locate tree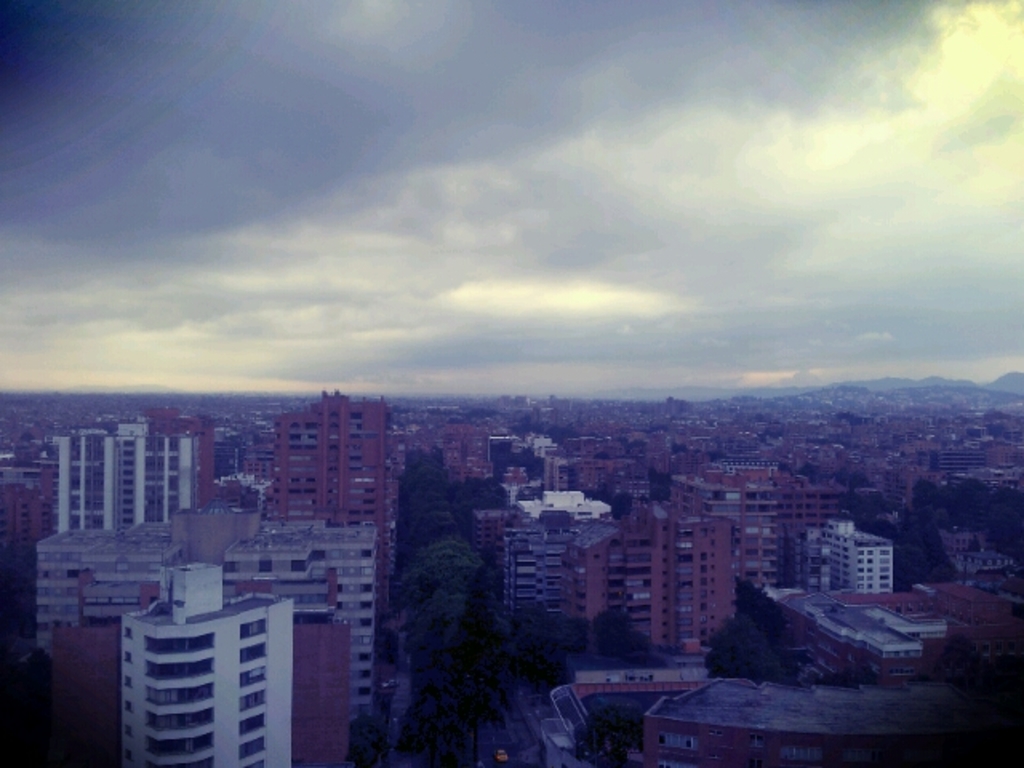
[576,706,627,766]
